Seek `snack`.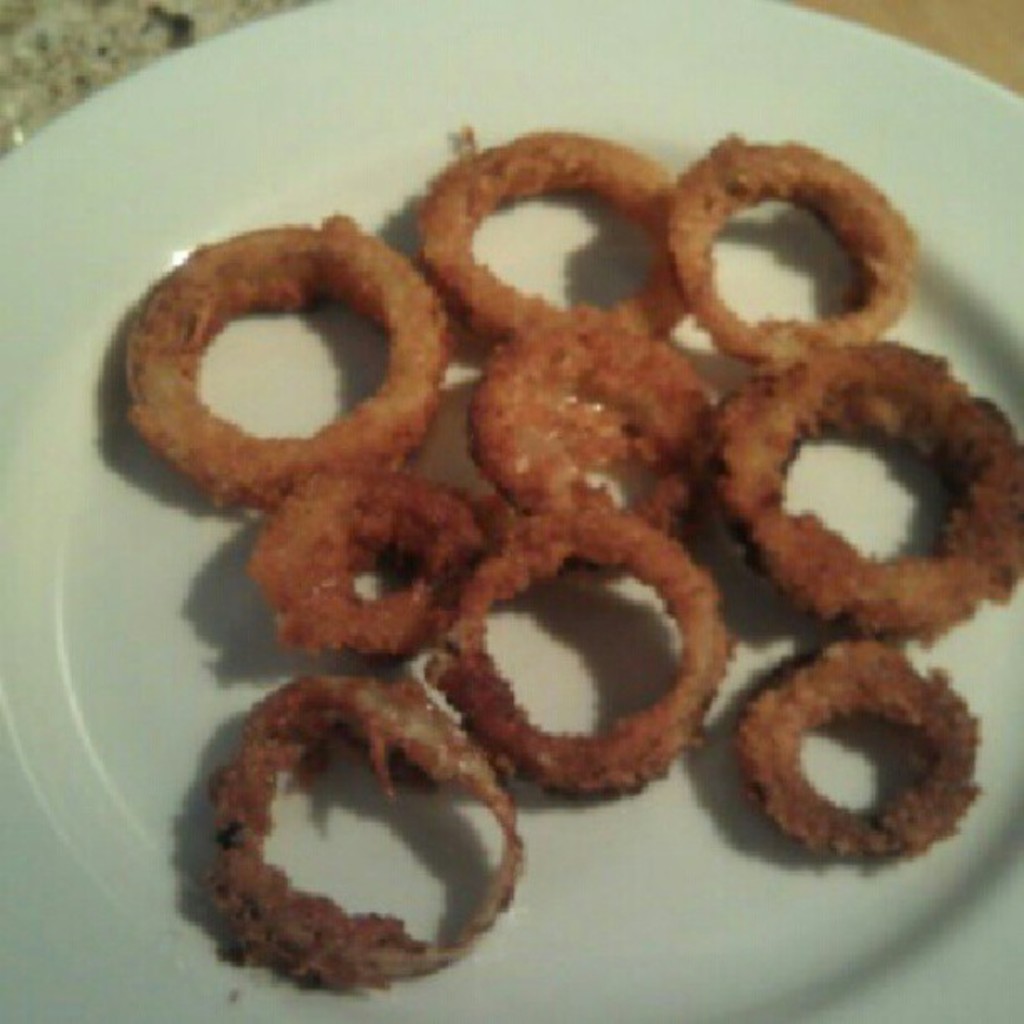
(left=711, top=333, right=1022, bottom=648).
